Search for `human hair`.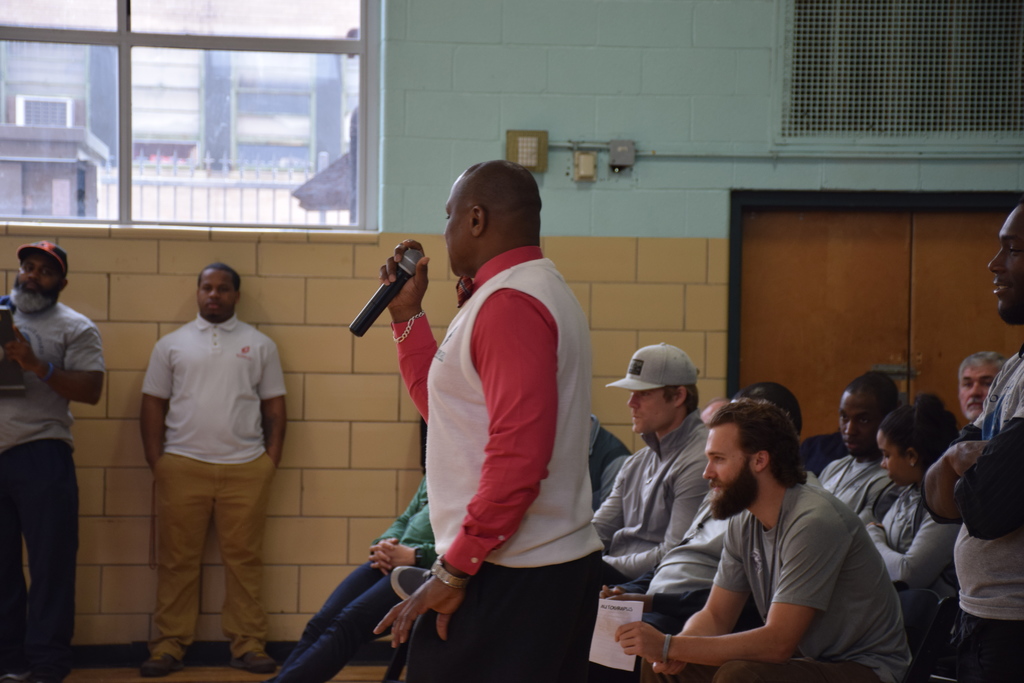
Found at [x1=957, y1=350, x2=1002, y2=400].
